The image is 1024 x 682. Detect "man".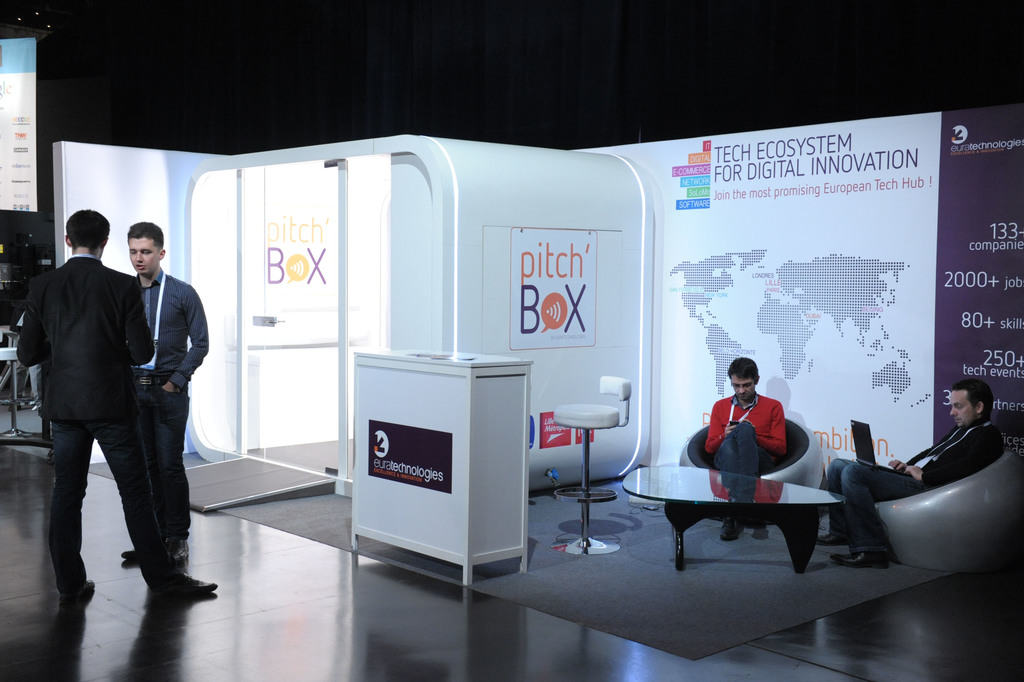
Detection: 6, 199, 220, 622.
